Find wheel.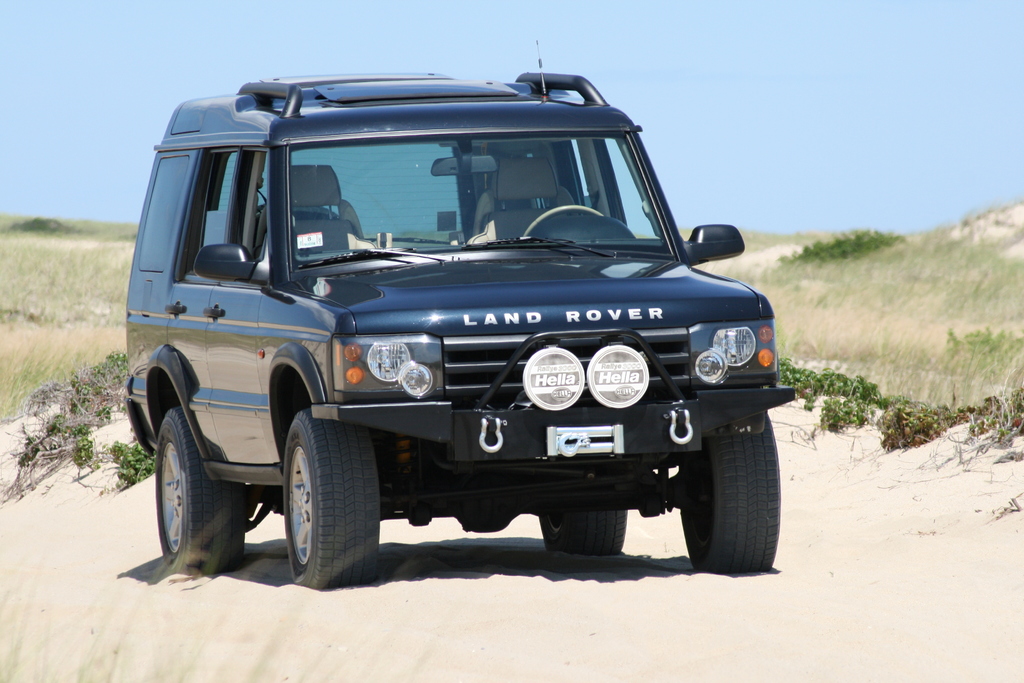
(left=531, top=479, right=627, bottom=556).
